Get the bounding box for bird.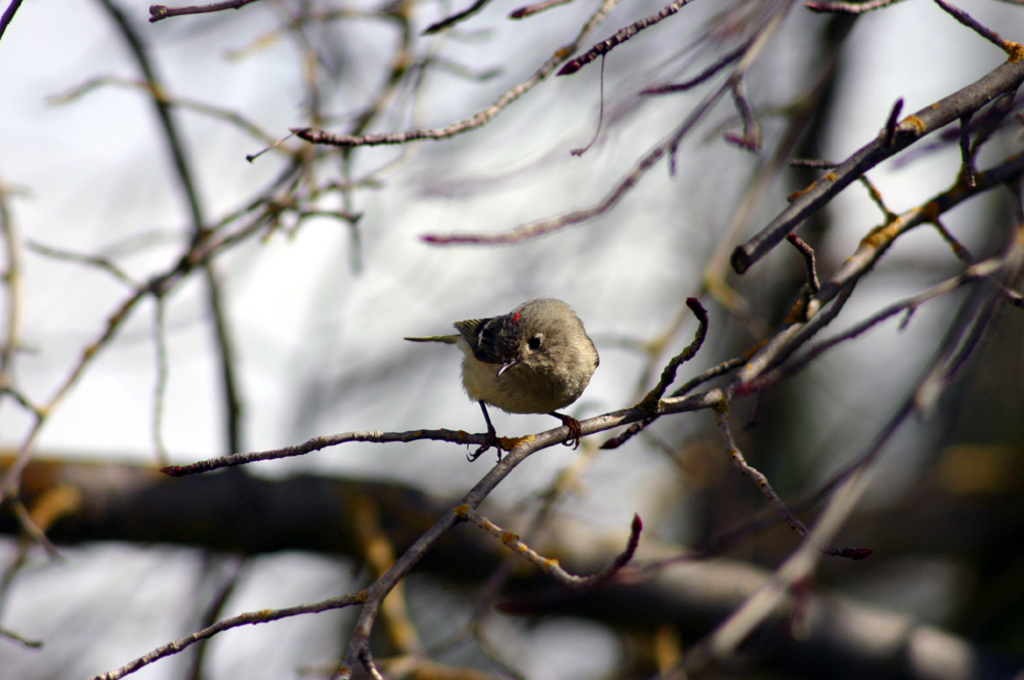
bbox=[410, 295, 609, 436].
